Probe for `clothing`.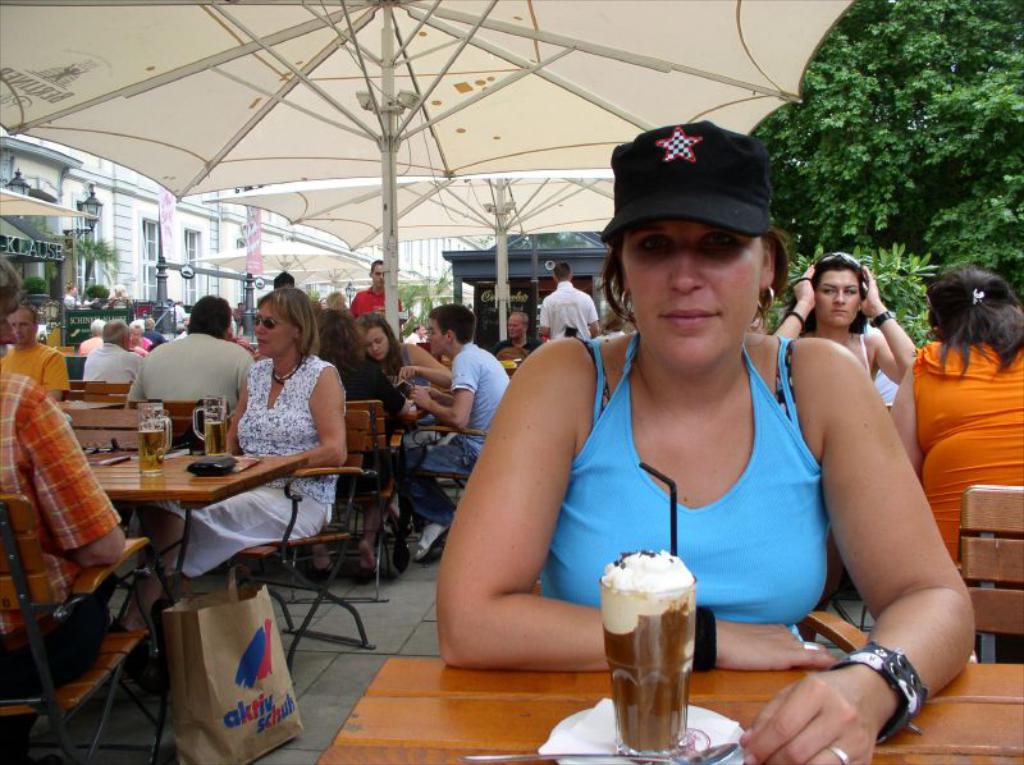
Probe result: left=384, top=347, right=408, bottom=395.
